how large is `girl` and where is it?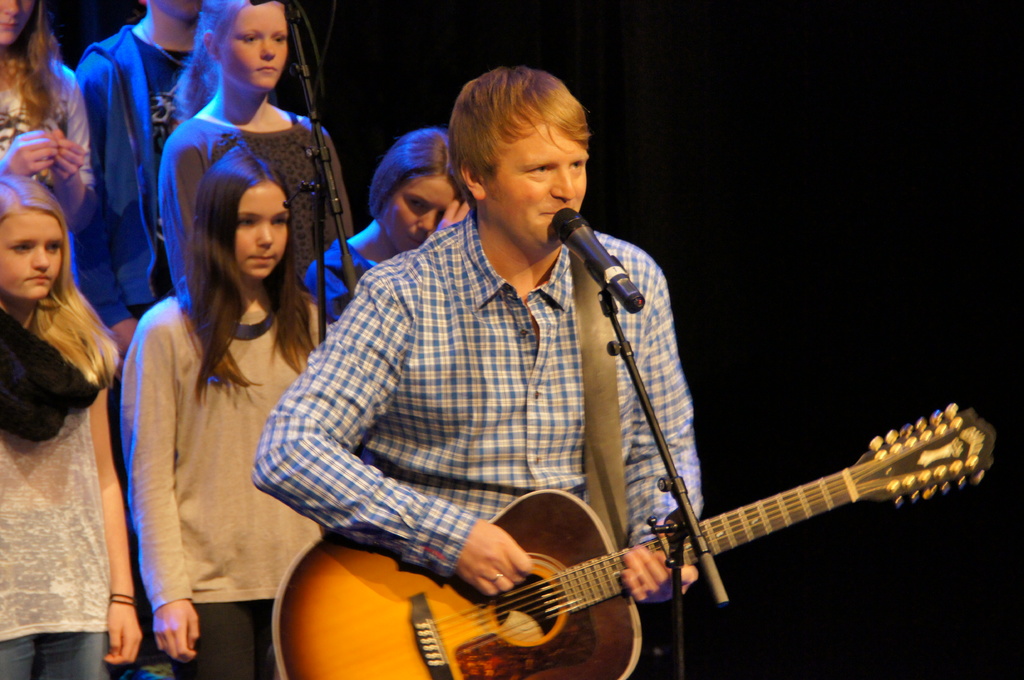
Bounding box: [x1=0, y1=171, x2=144, y2=679].
